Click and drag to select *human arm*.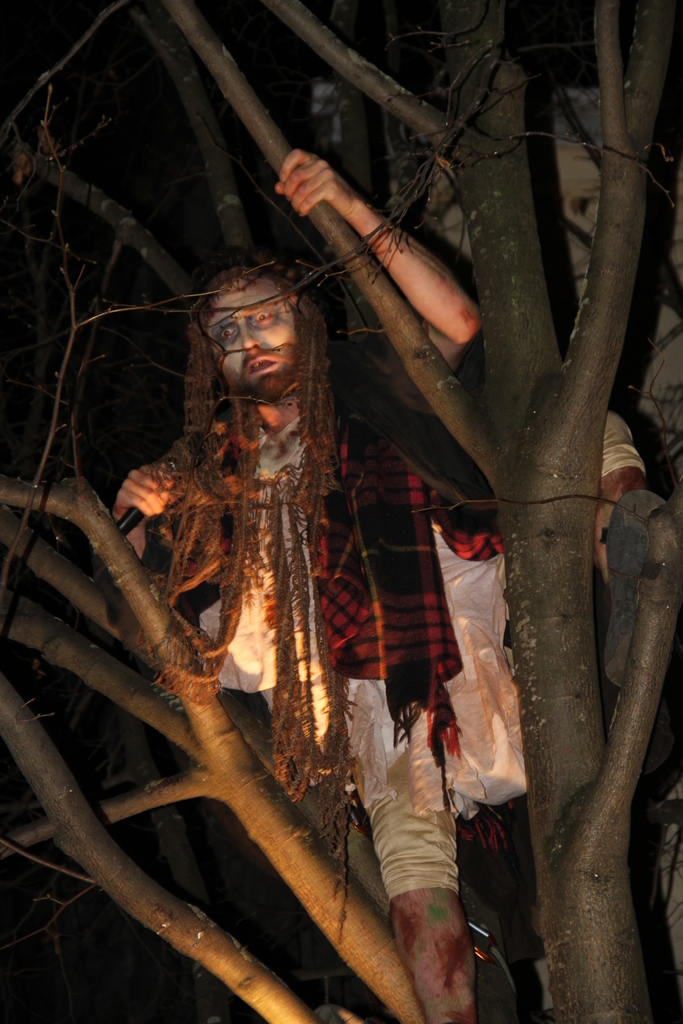
Selection: [x1=335, y1=170, x2=492, y2=355].
